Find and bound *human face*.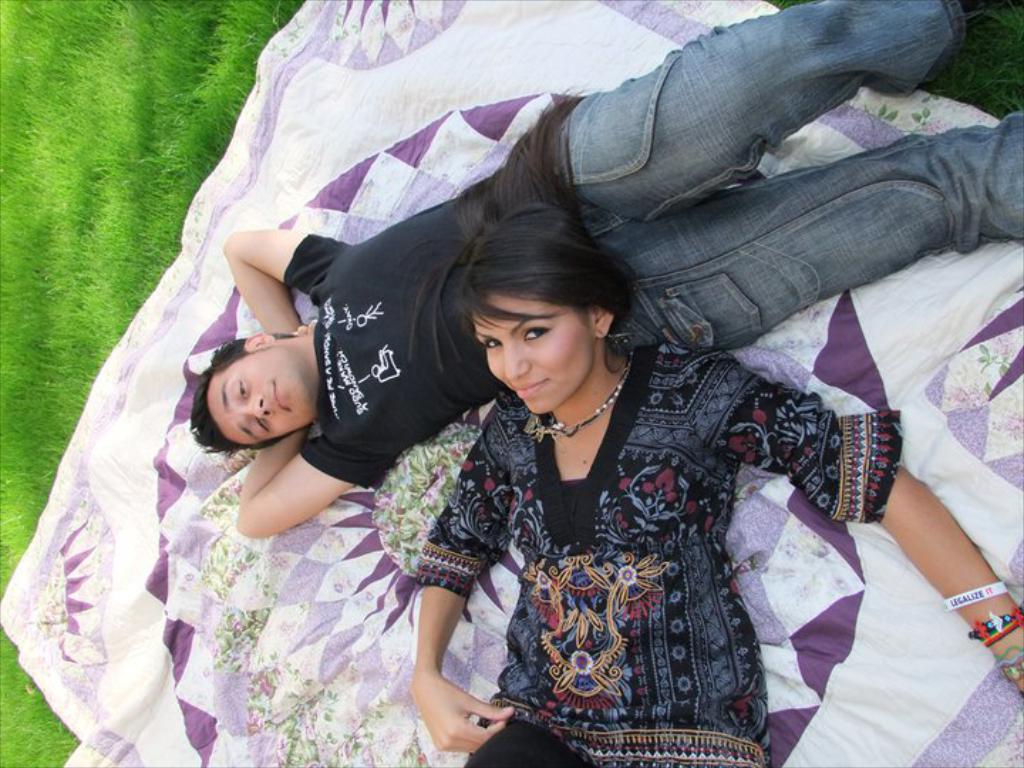
Bound: x1=212, y1=351, x2=321, y2=449.
